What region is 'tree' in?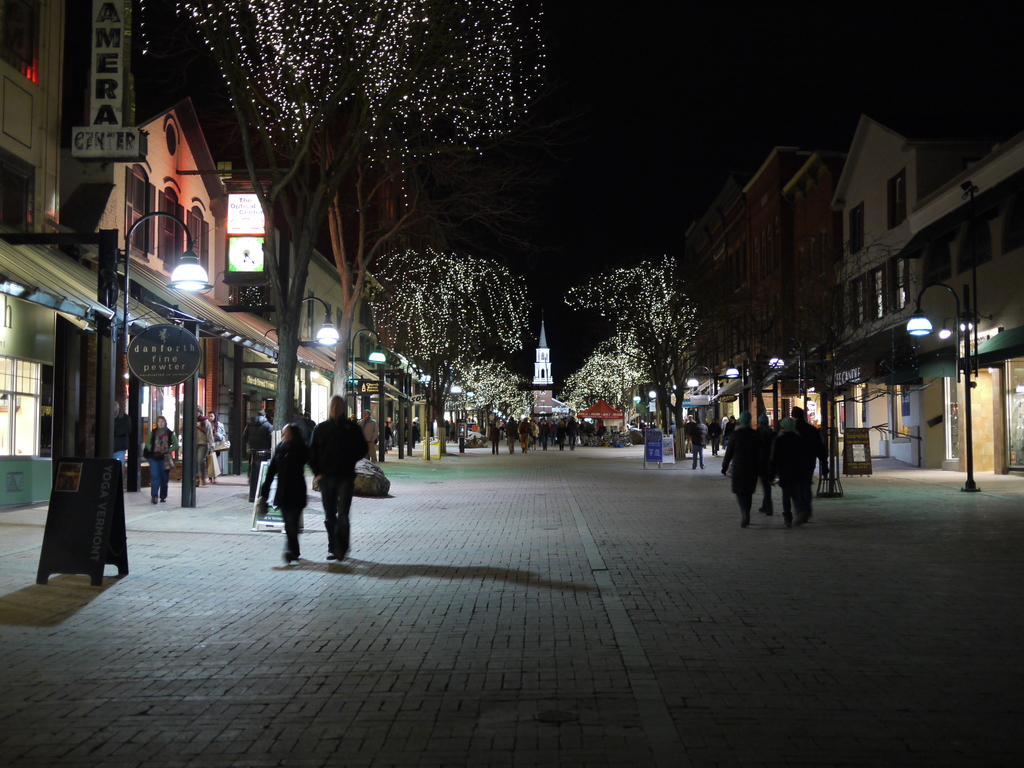
[left=567, top=229, right=724, bottom=429].
